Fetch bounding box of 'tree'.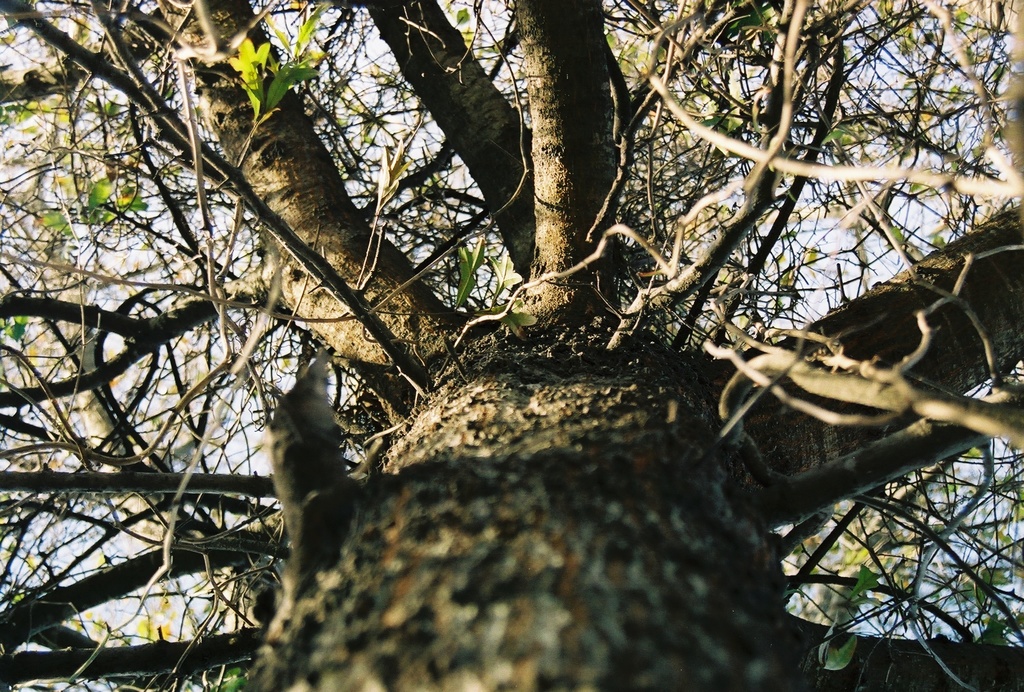
Bbox: x1=0 y1=0 x2=1023 y2=691.
